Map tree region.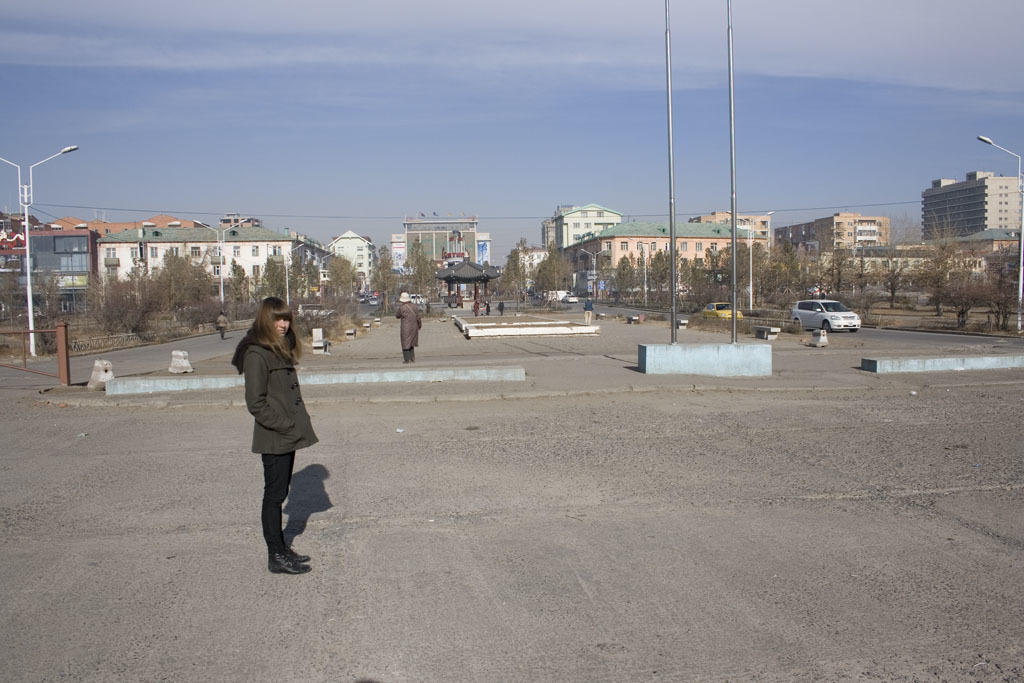
Mapped to <box>590,244,819,312</box>.
